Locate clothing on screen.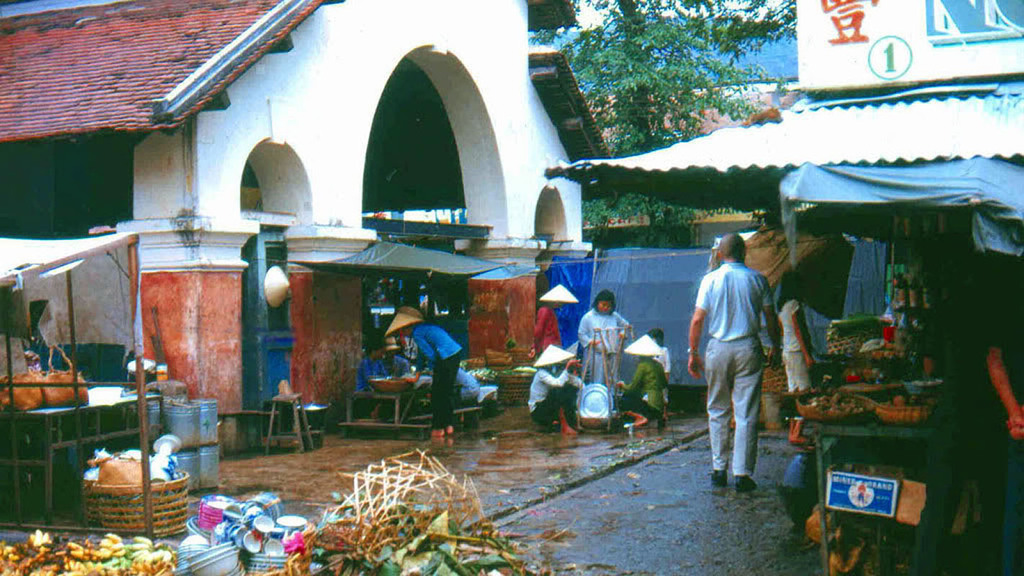
On screen at rect(578, 305, 629, 393).
